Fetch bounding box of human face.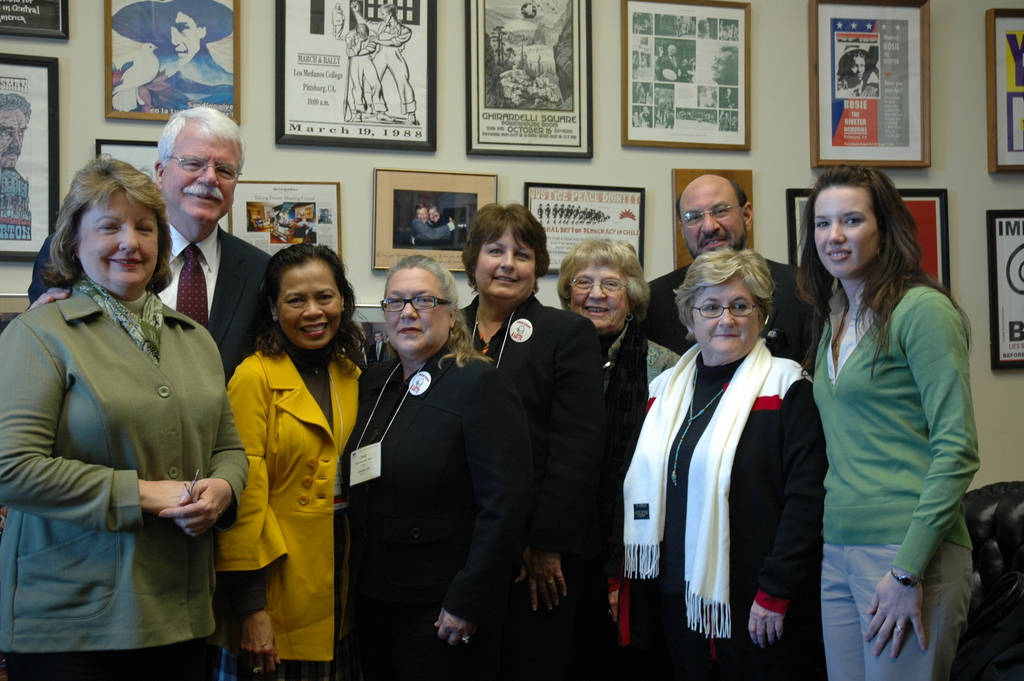
Bbox: [693,274,765,359].
